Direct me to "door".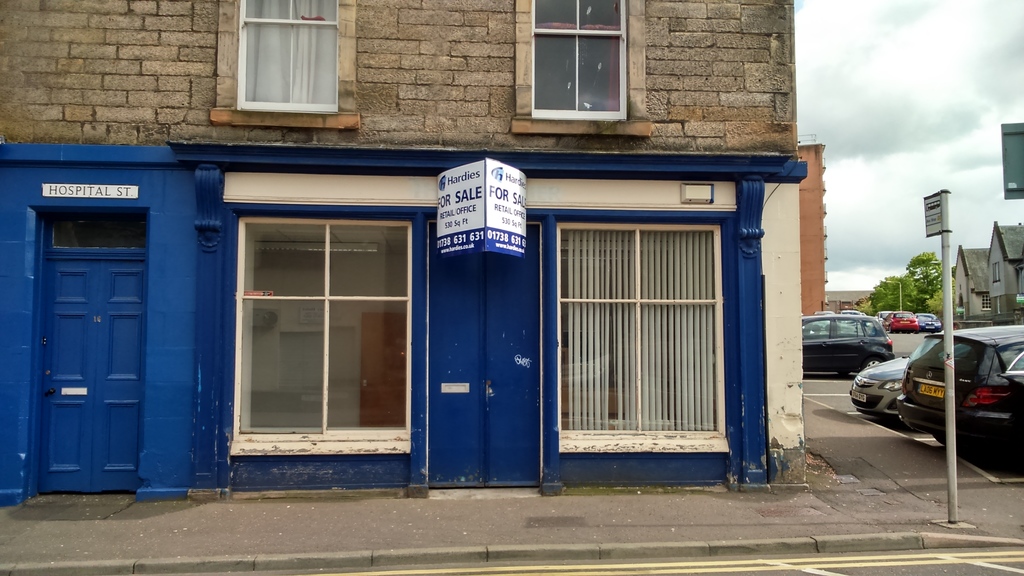
Direction: 31/202/150/493.
